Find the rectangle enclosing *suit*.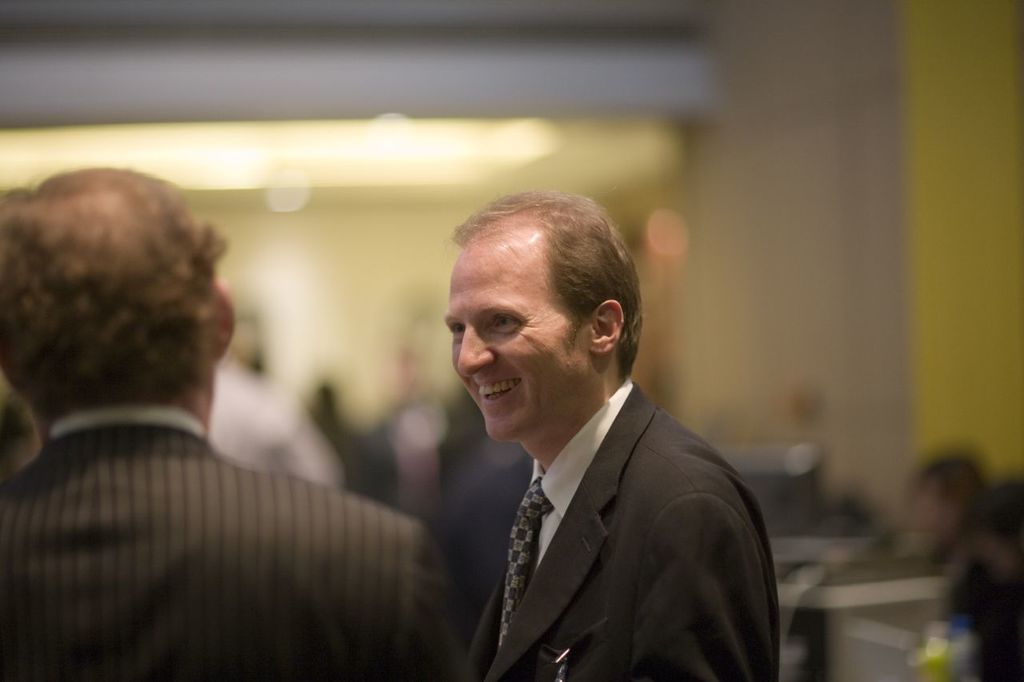
410:301:797:675.
